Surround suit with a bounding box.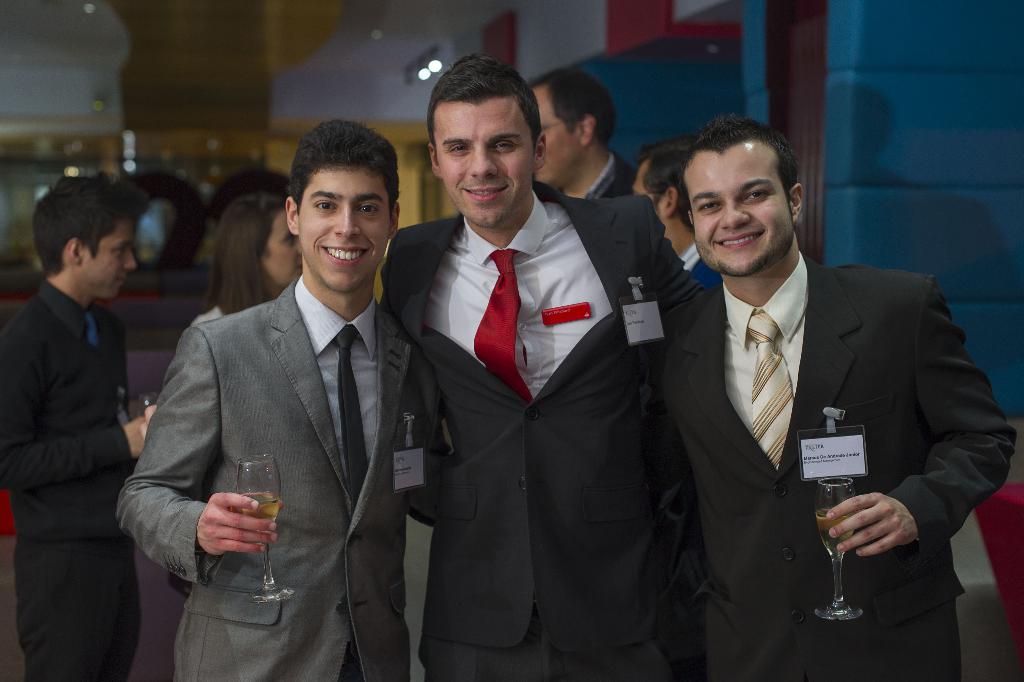
region(681, 242, 723, 312).
